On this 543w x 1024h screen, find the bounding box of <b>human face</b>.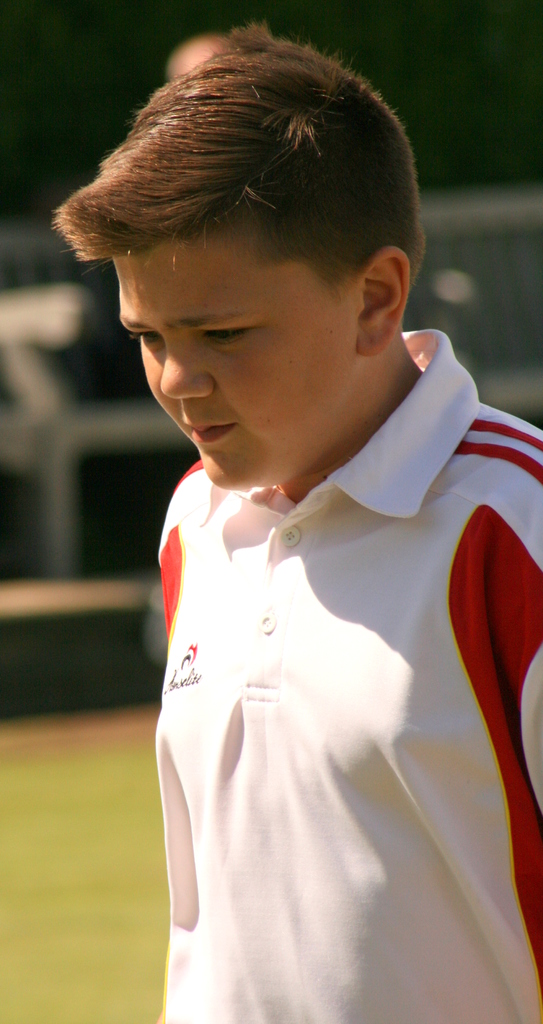
Bounding box: pyautogui.locateOnScreen(117, 216, 367, 488).
